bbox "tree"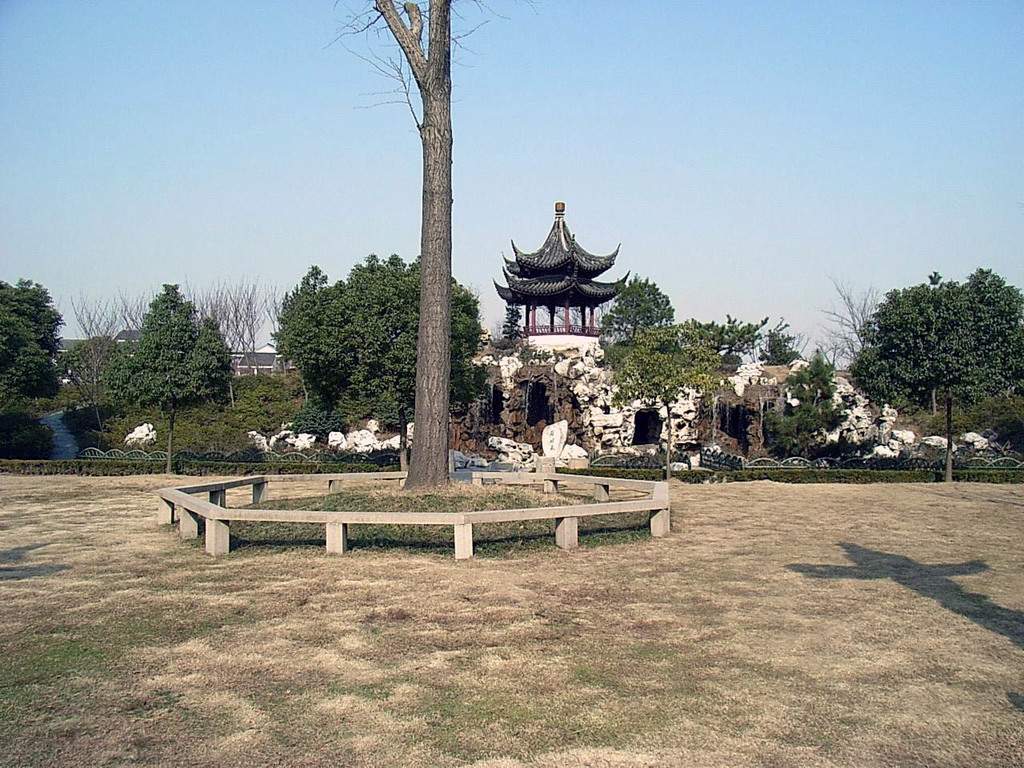
BBox(767, 317, 810, 365)
